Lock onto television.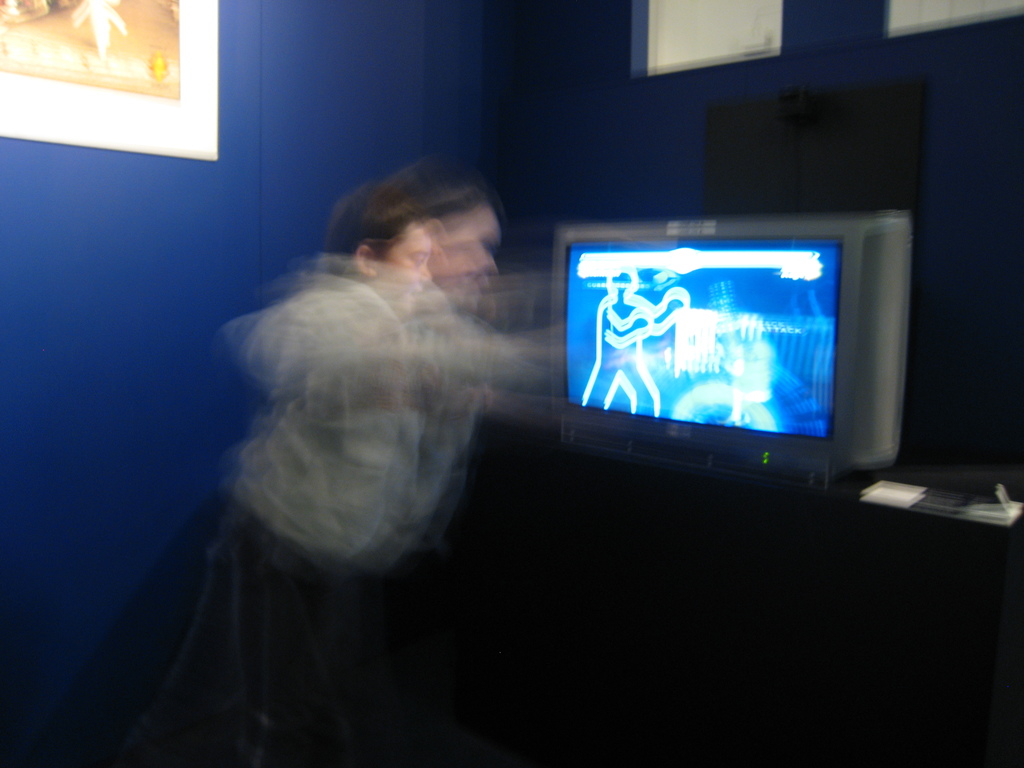
Locked: (x1=555, y1=211, x2=909, y2=490).
